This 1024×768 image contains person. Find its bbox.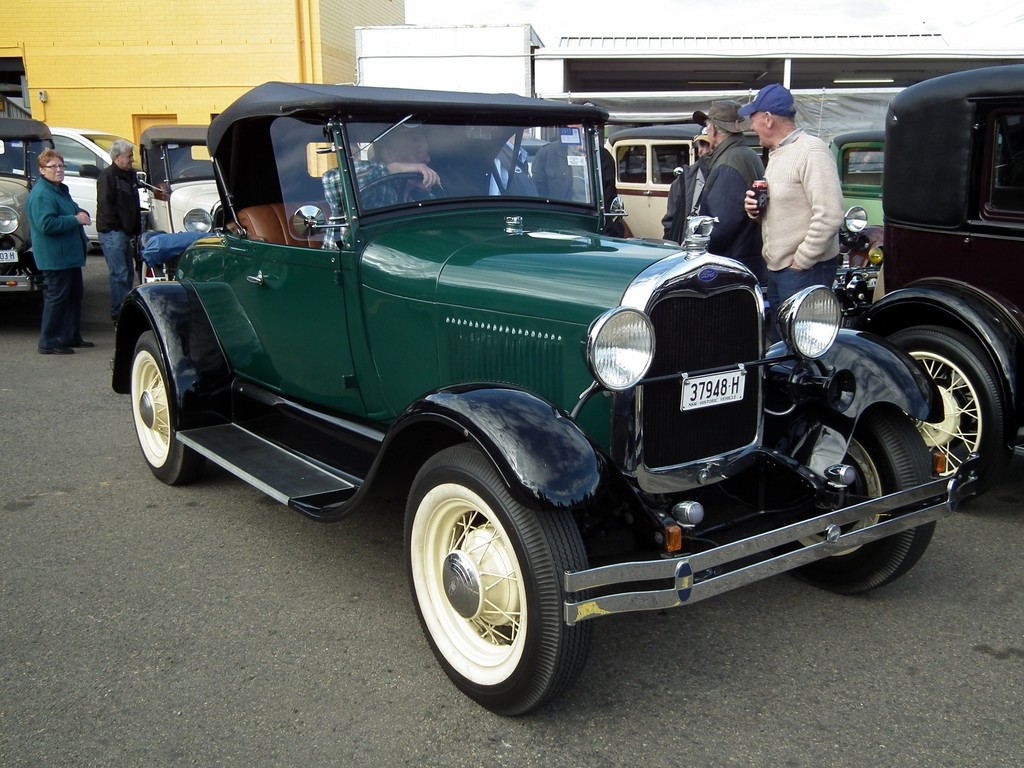
<region>661, 122, 710, 237</region>.
